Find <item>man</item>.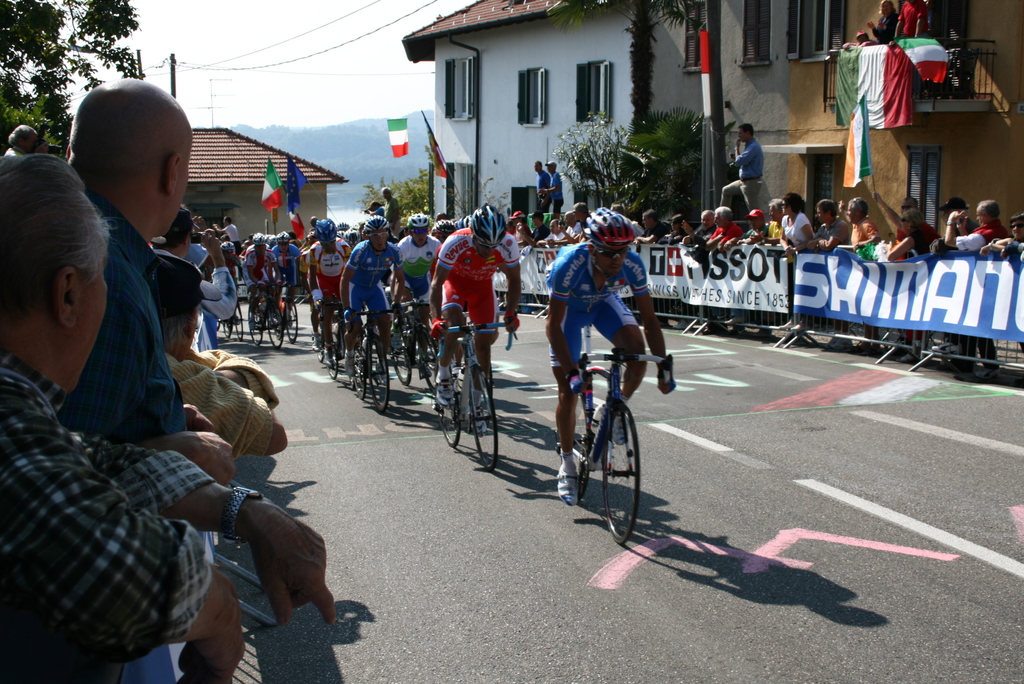
(left=540, top=157, right=567, bottom=216).
